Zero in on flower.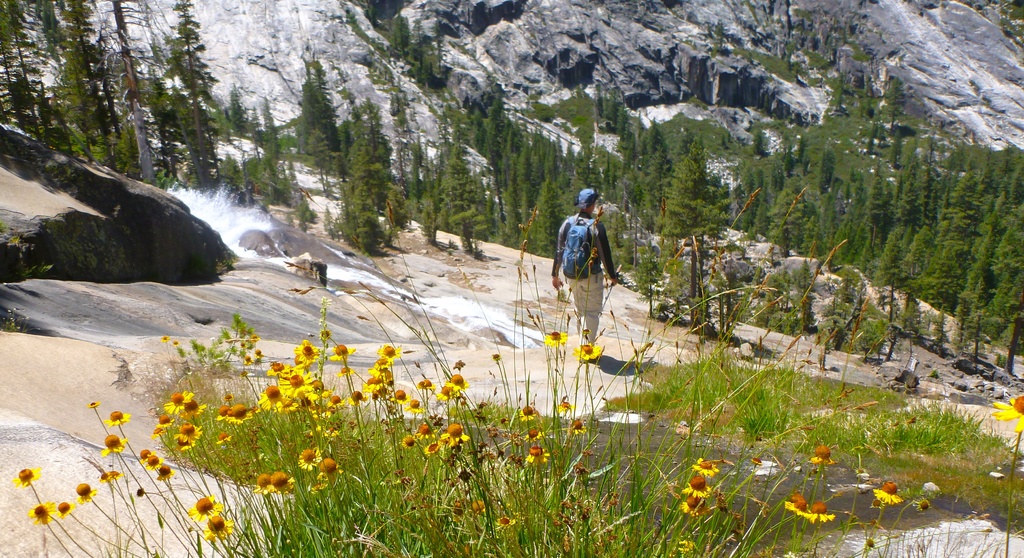
Zeroed in: rect(53, 498, 75, 518).
